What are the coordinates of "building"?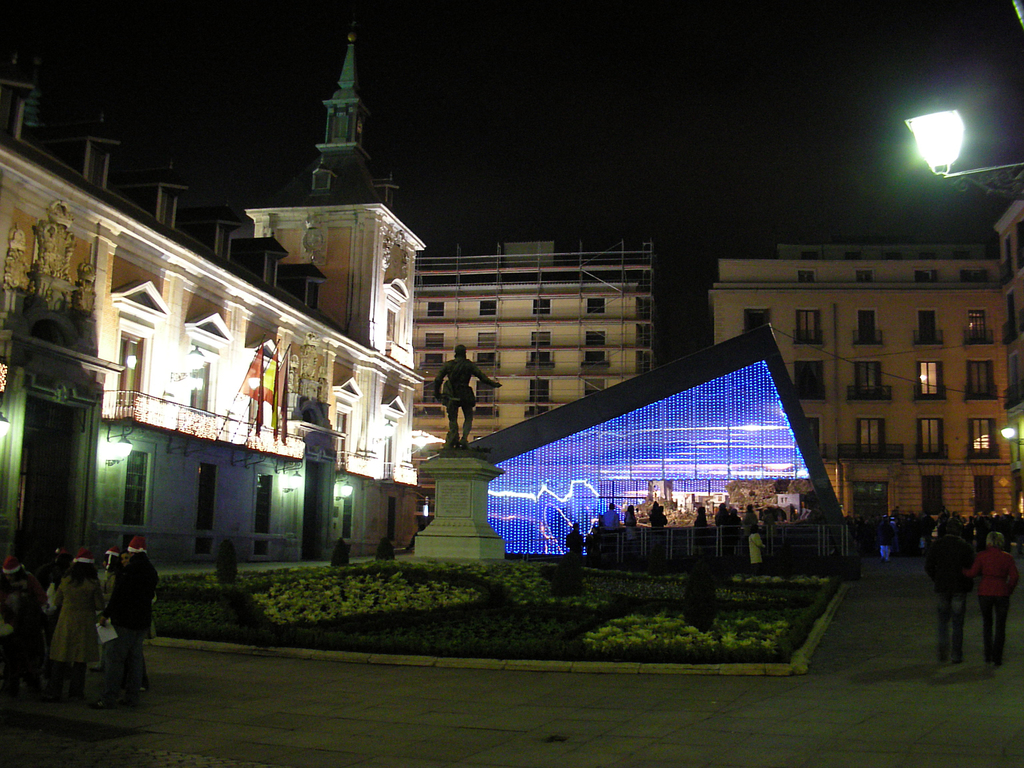
[712,203,1023,520].
